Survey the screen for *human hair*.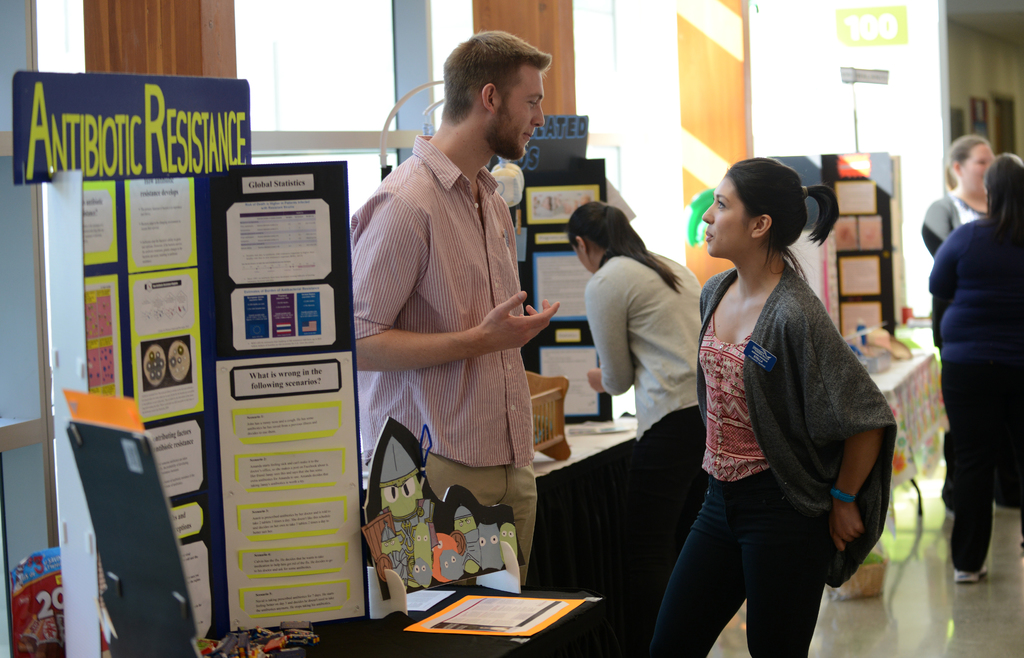
Survey found: rect(947, 134, 987, 189).
